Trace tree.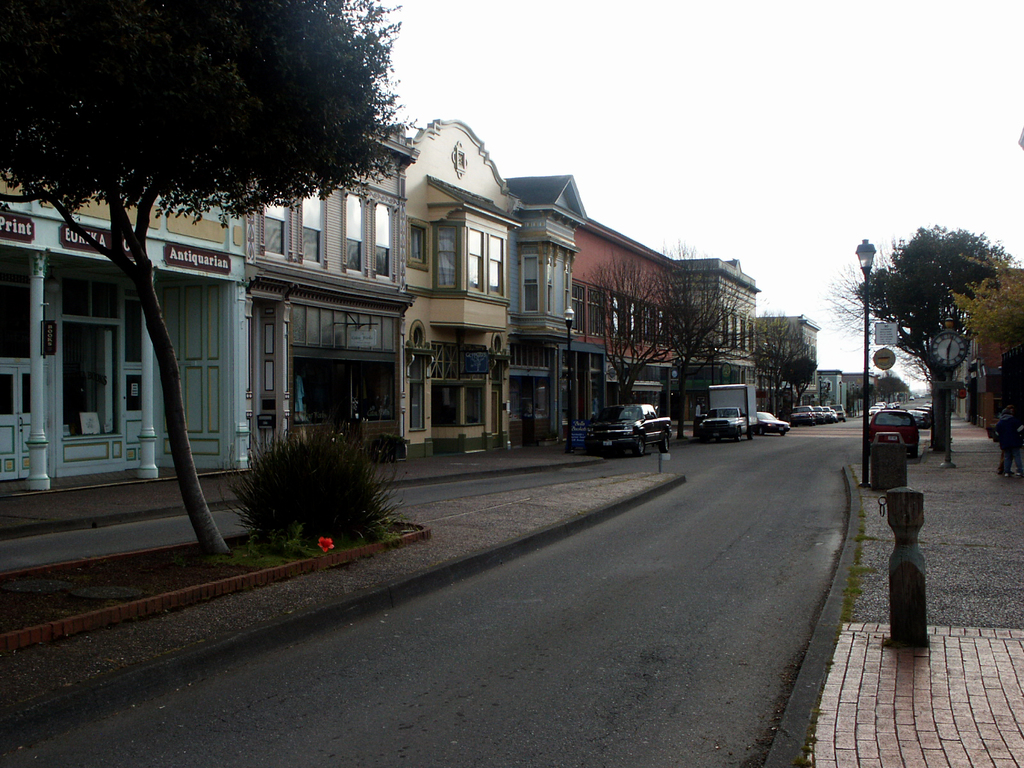
Traced to <region>637, 241, 769, 433</region>.
